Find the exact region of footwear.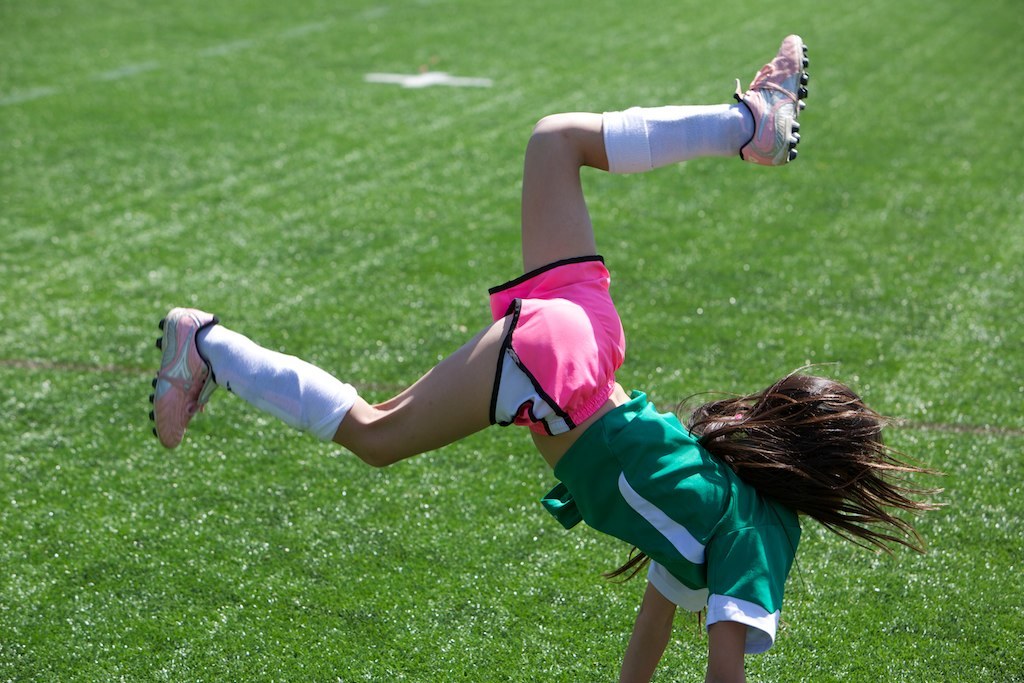
Exact region: (156,309,227,446).
